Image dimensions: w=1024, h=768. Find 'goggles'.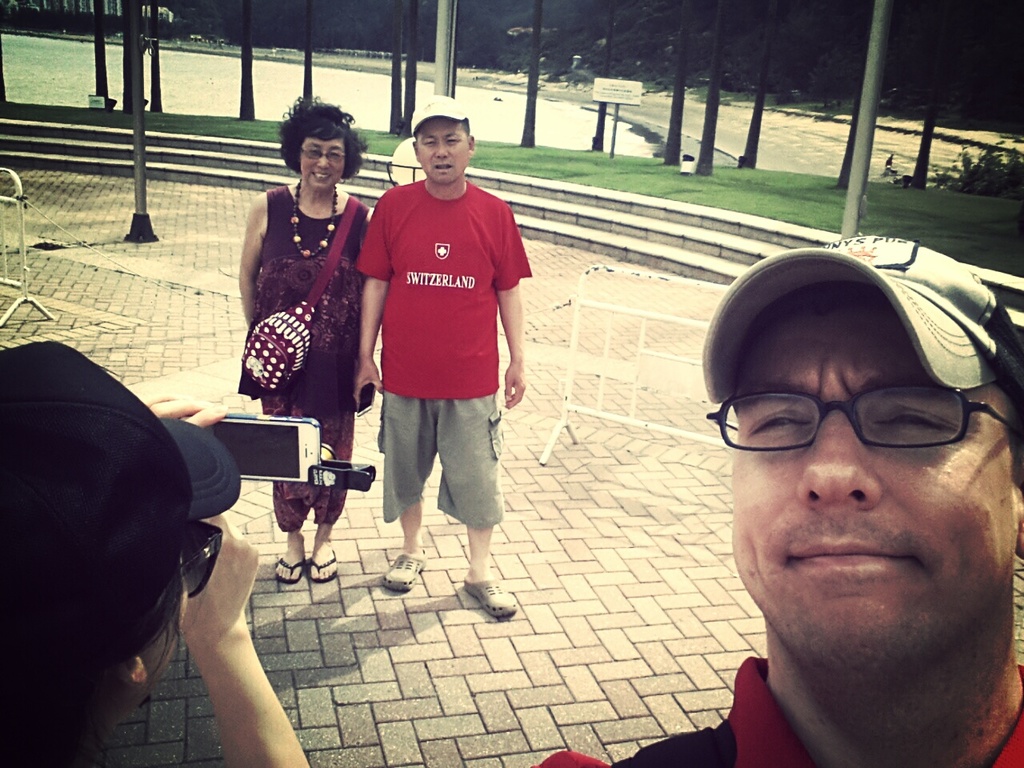
<bbox>718, 358, 982, 474</bbox>.
